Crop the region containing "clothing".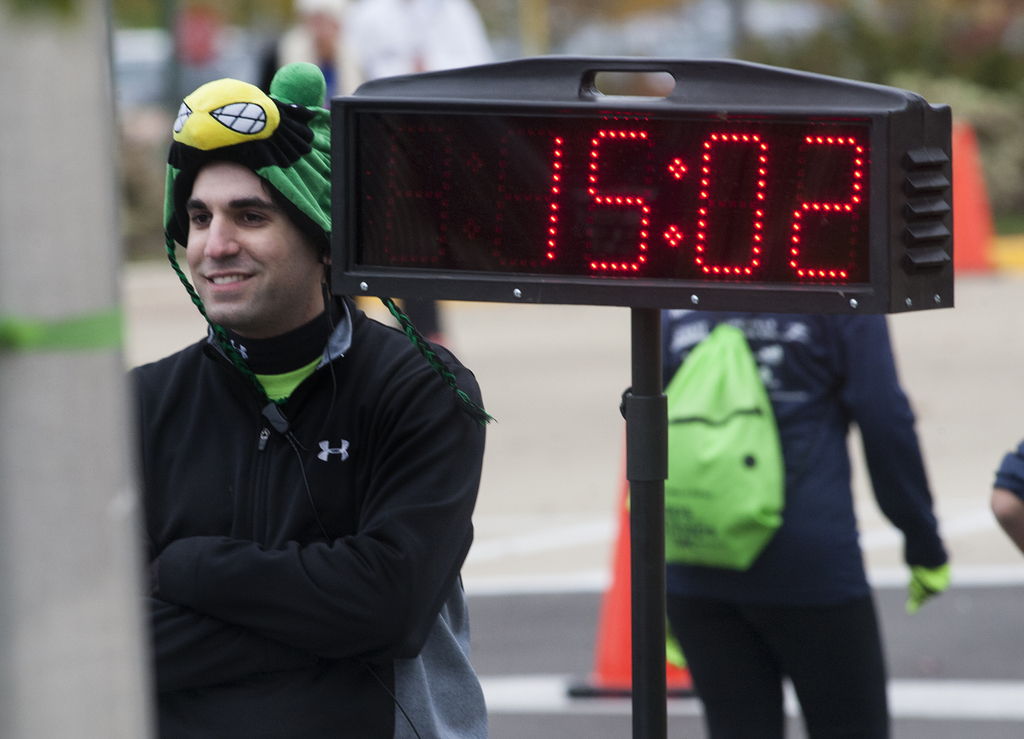
Crop region: l=659, t=305, r=947, b=737.
